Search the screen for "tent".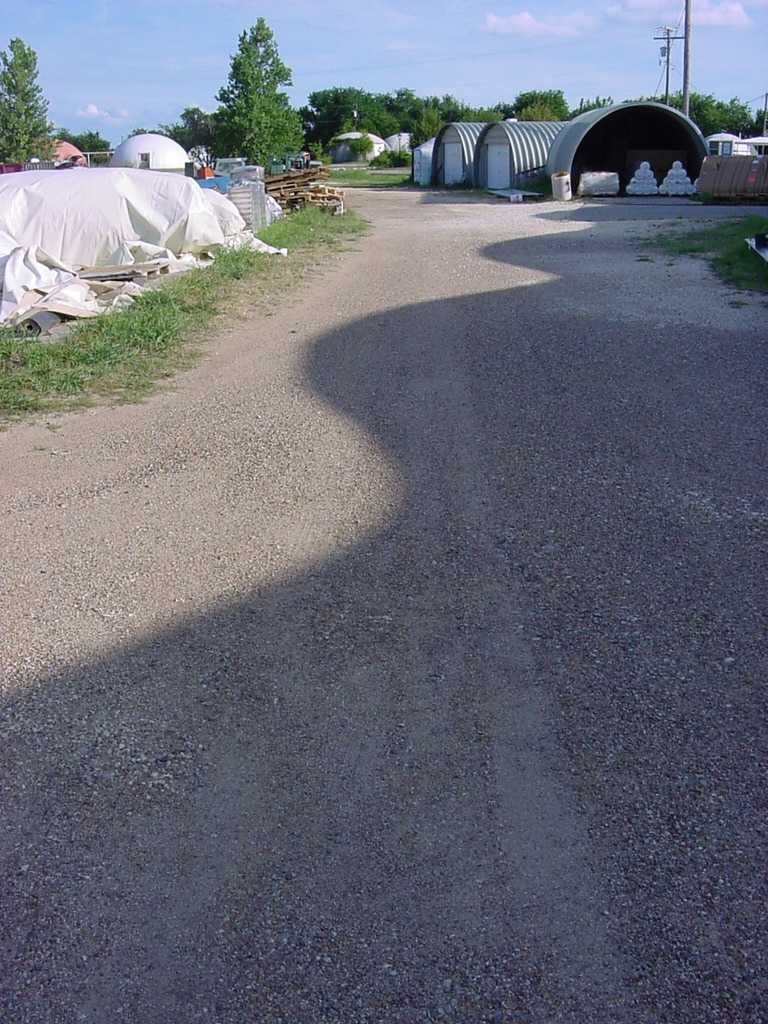
Found at select_region(434, 119, 494, 198).
